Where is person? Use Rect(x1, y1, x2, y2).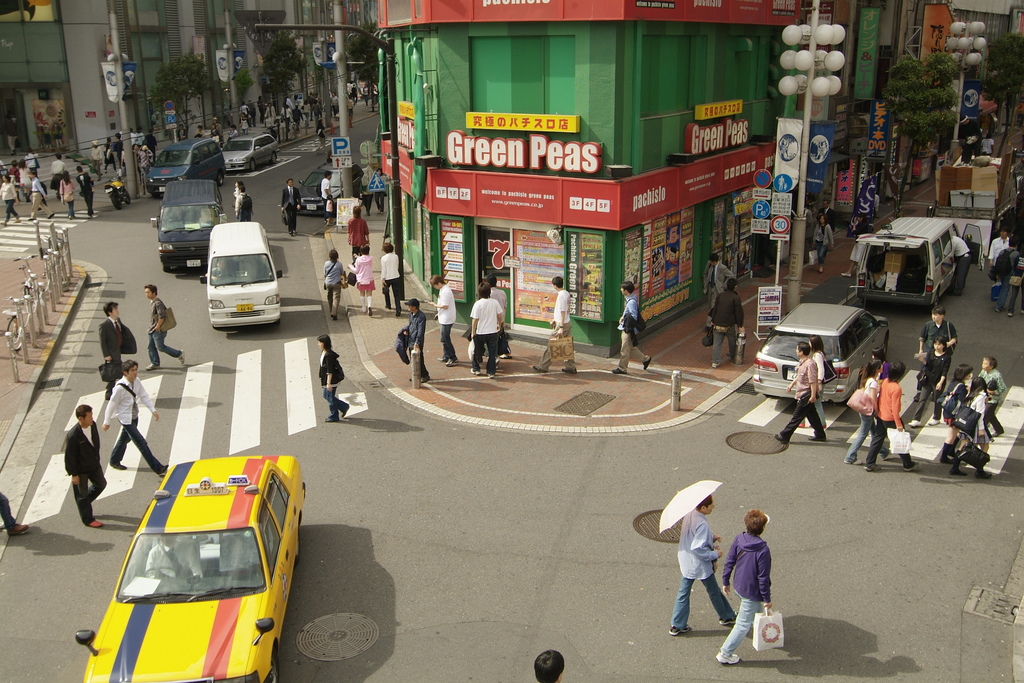
Rect(316, 168, 332, 220).
